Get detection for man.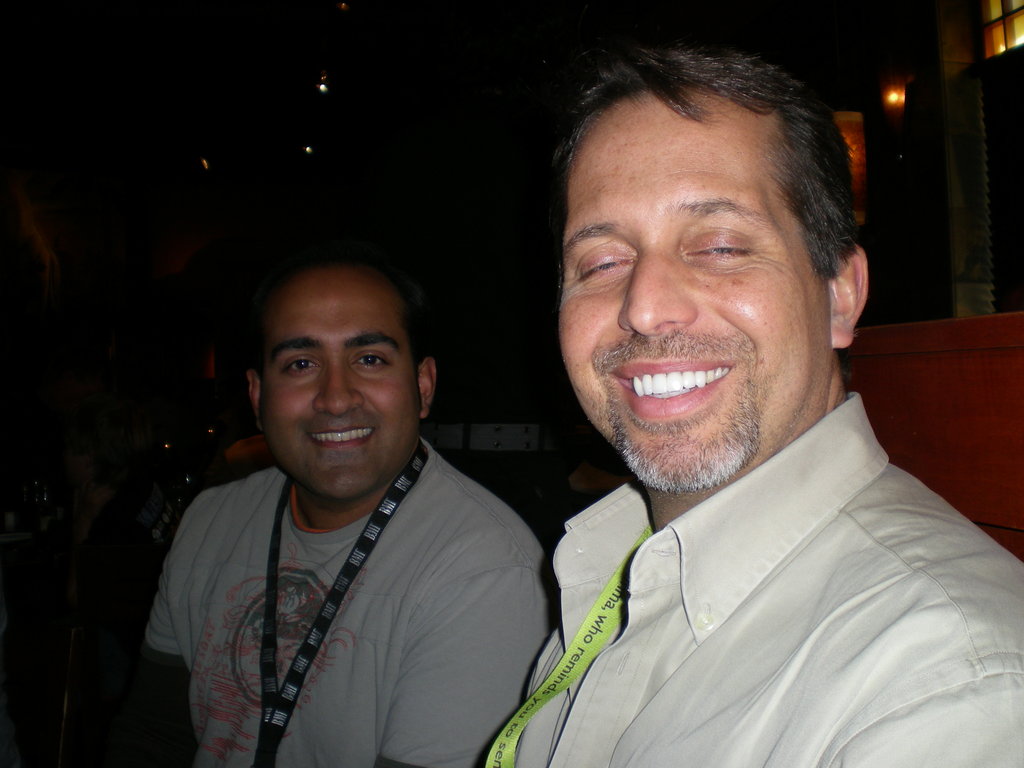
Detection: box=[140, 264, 559, 767].
